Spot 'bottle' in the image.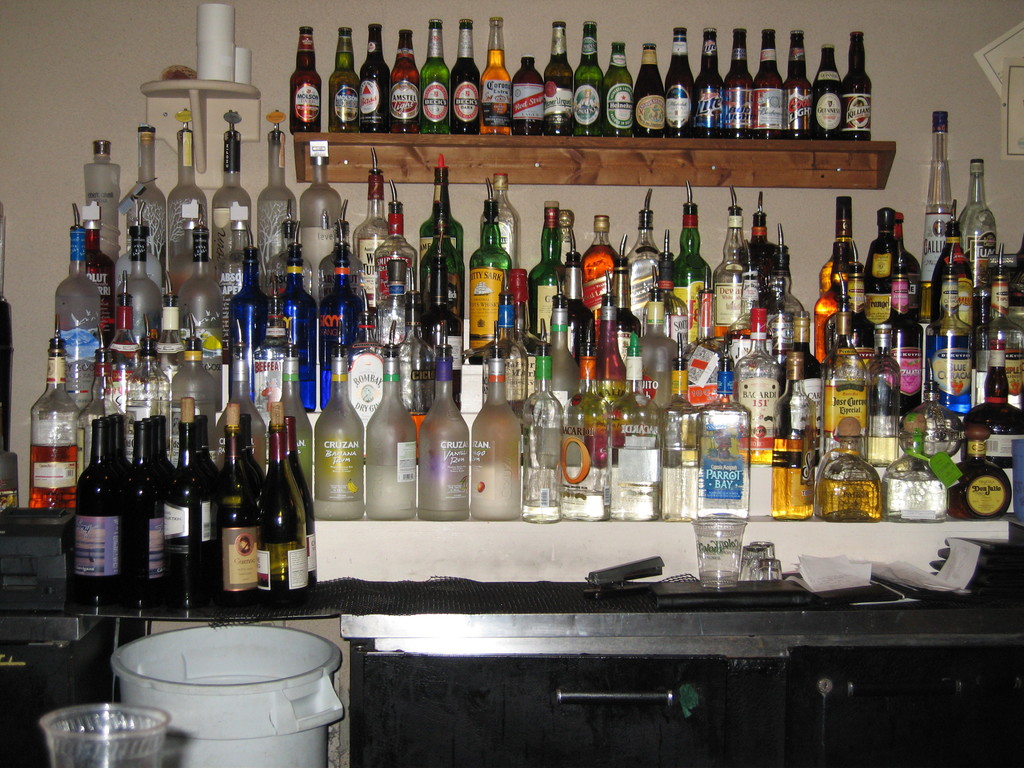
'bottle' found at 483,13,515,140.
